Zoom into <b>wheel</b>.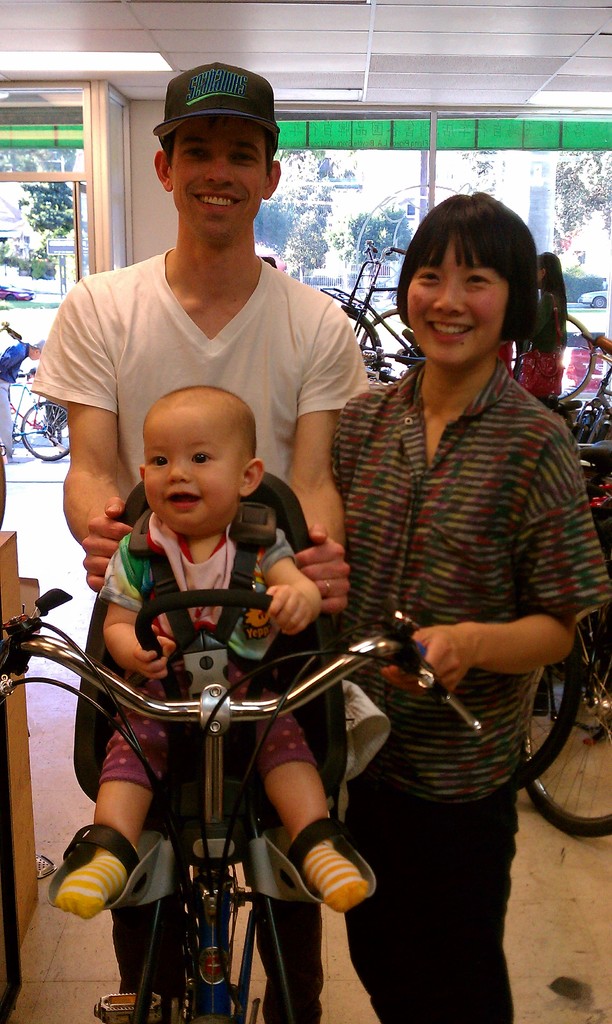
Zoom target: bbox=(594, 296, 604, 307).
